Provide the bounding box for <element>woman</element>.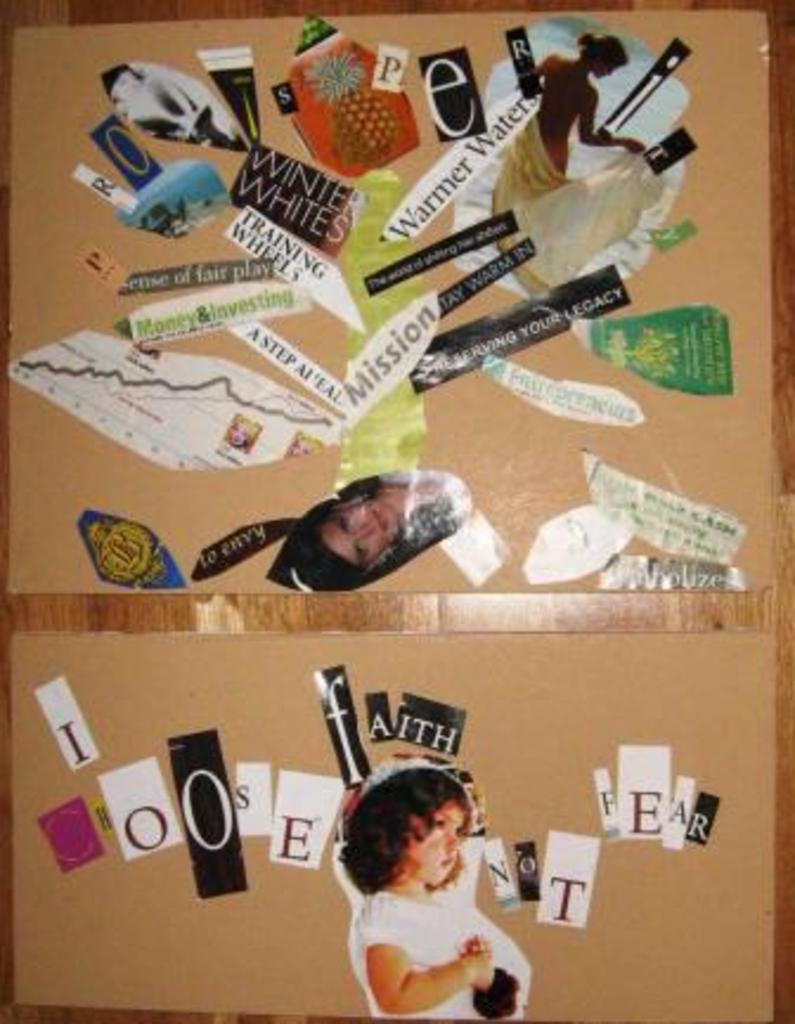
l=251, t=459, r=478, b=605.
